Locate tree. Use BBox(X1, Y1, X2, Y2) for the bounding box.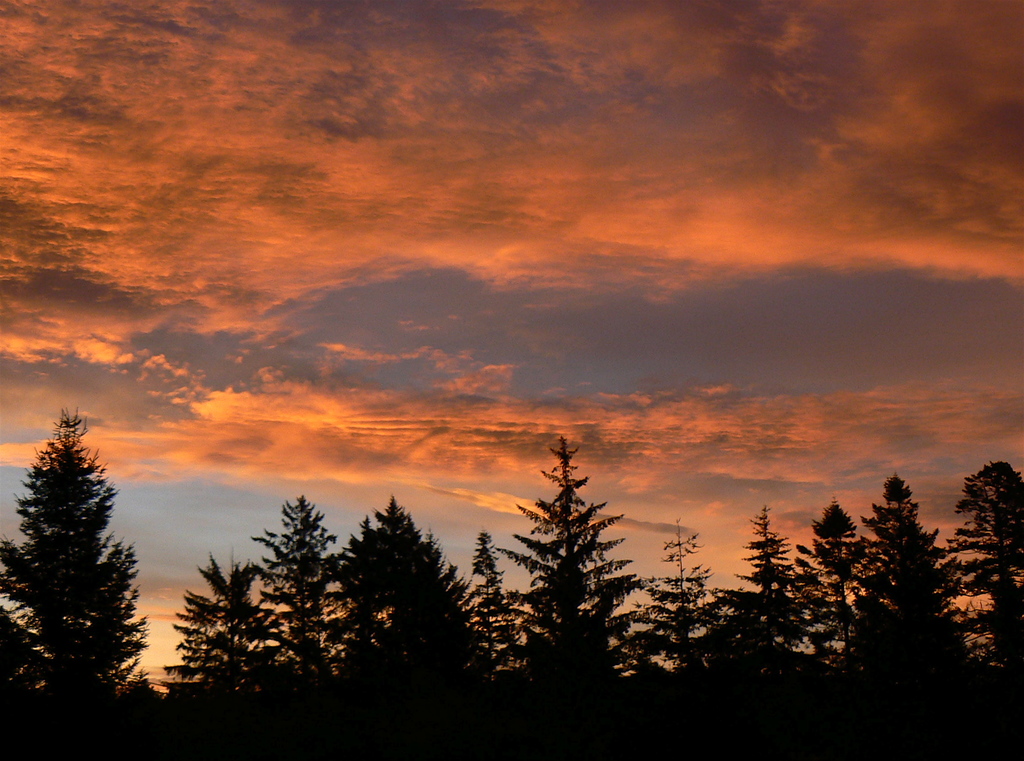
BBox(266, 493, 358, 760).
